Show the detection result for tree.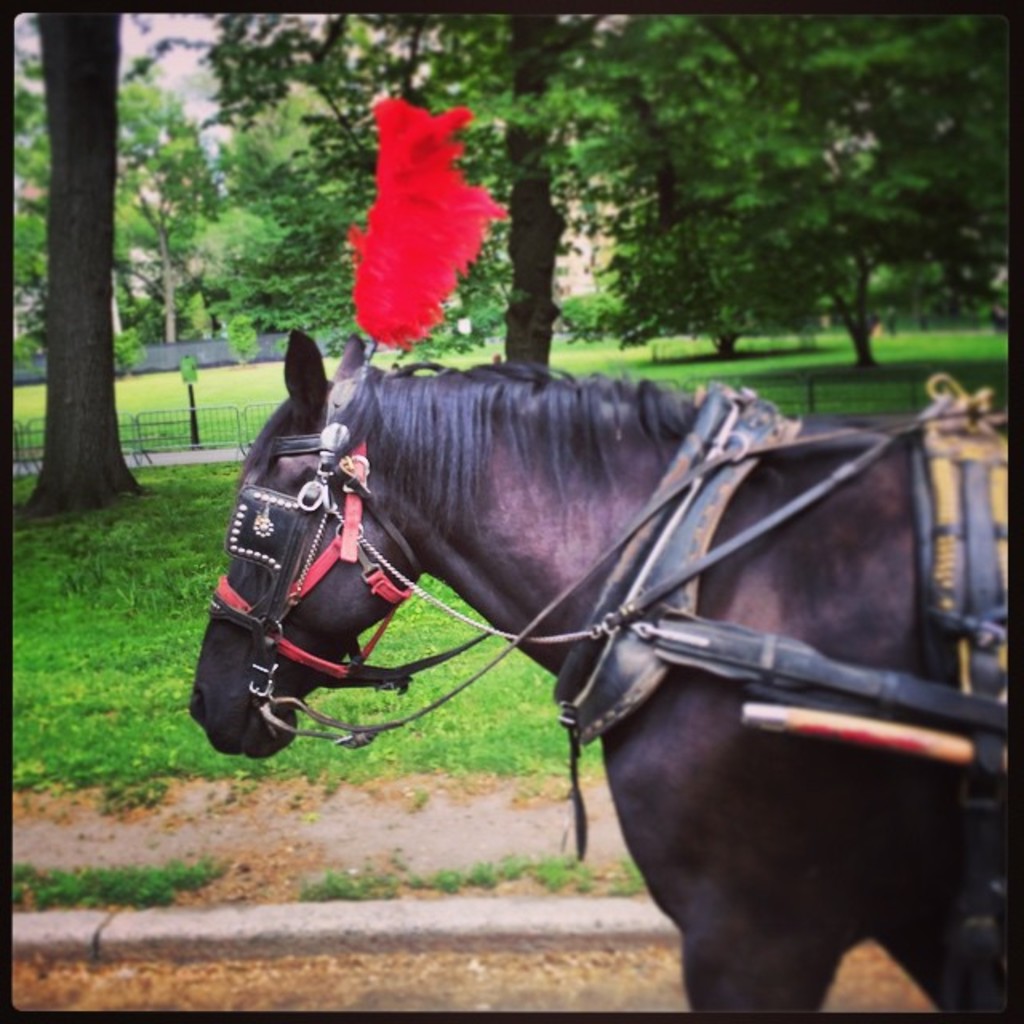
{"x1": 32, "y1": 5, "x2": 142, "y2": 517}.
